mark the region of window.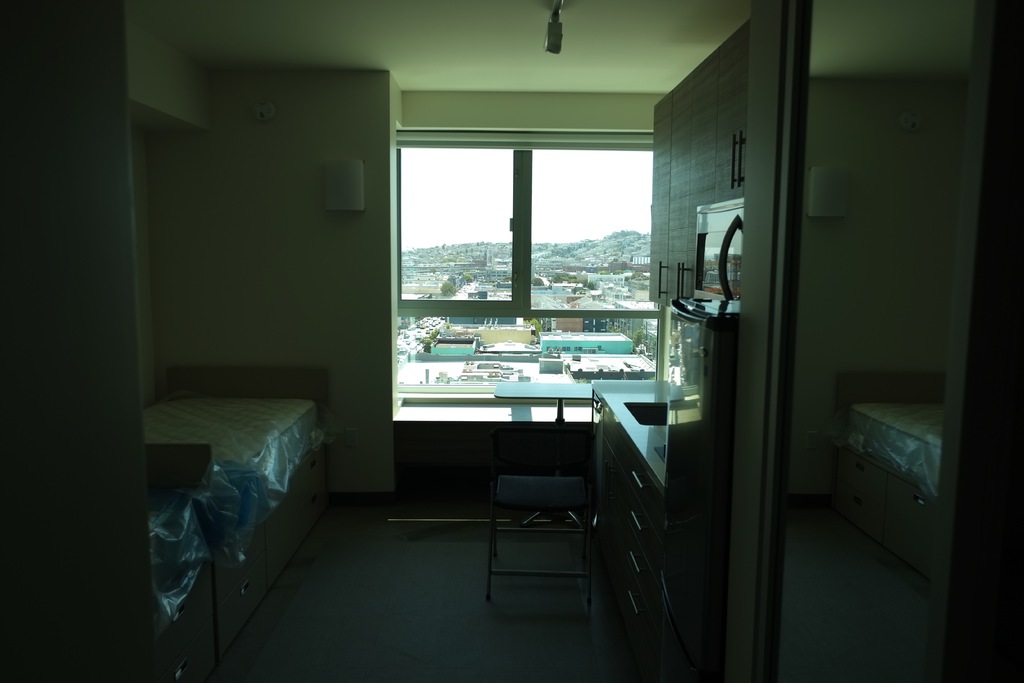
Region: <bbox>391, 309, 671, 404</bbox>.
